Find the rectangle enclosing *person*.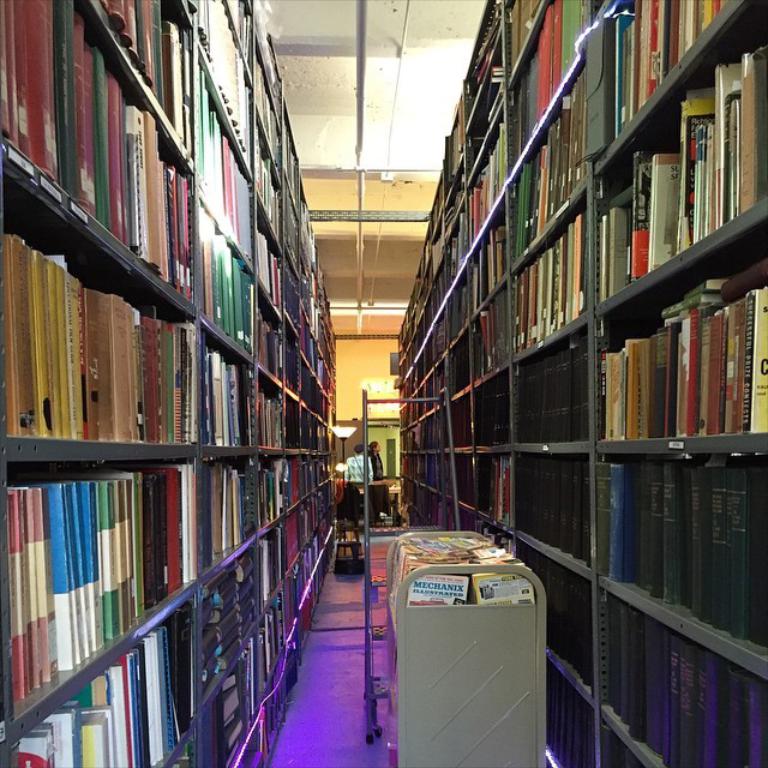
x1=368 y1=438 x2=385 y2=476.
